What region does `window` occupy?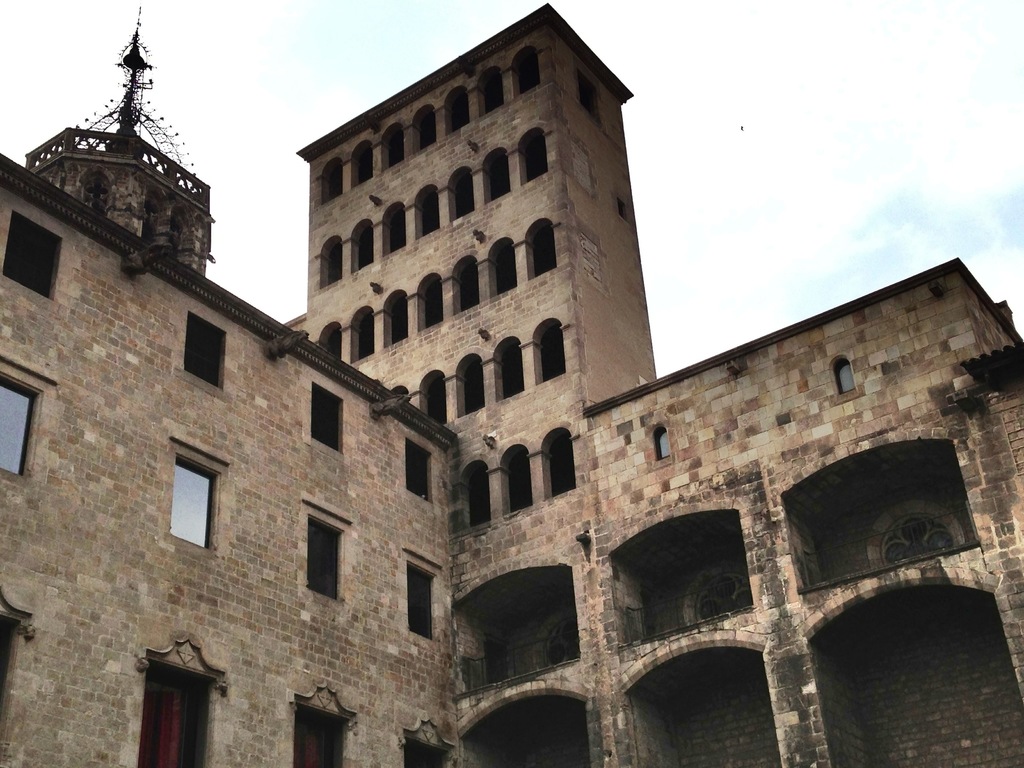
<box>545,426,577,500</box>.
